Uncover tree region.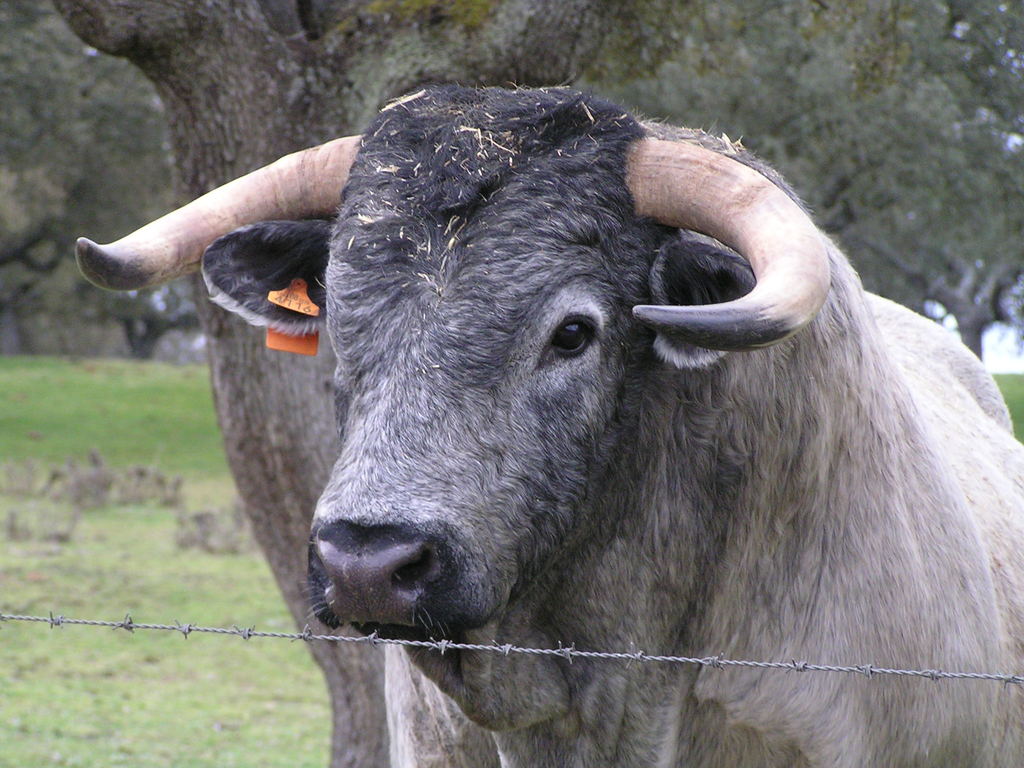
Uncovered: x1=0 y1=93 x2=115 y2=367.
